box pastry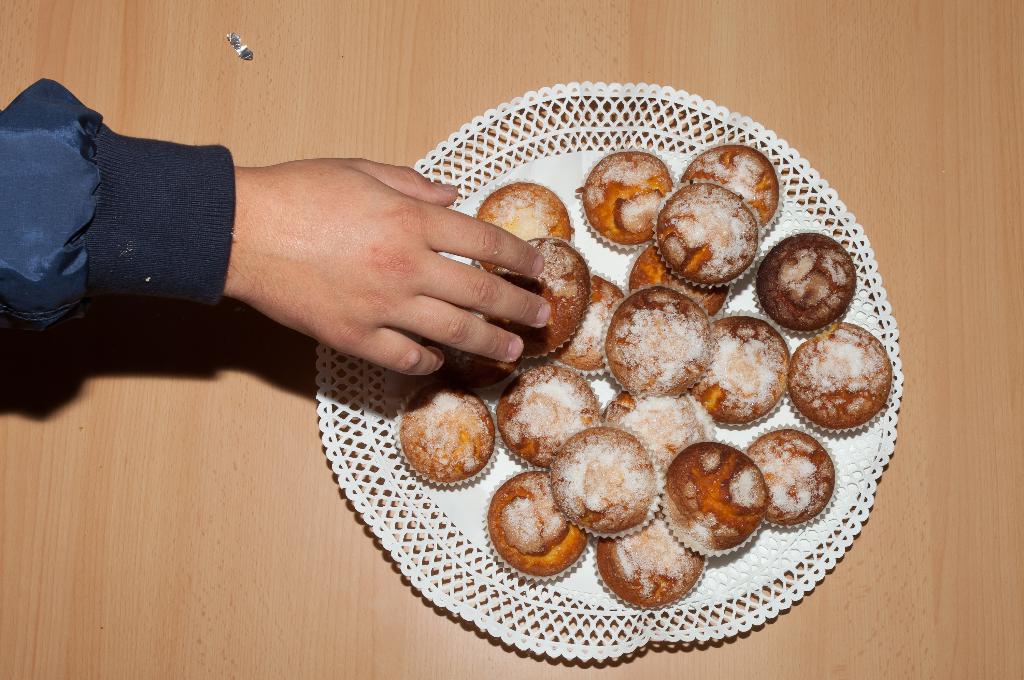
{"left": 672, "top": 442, "right": 768, "bottom": 553}
